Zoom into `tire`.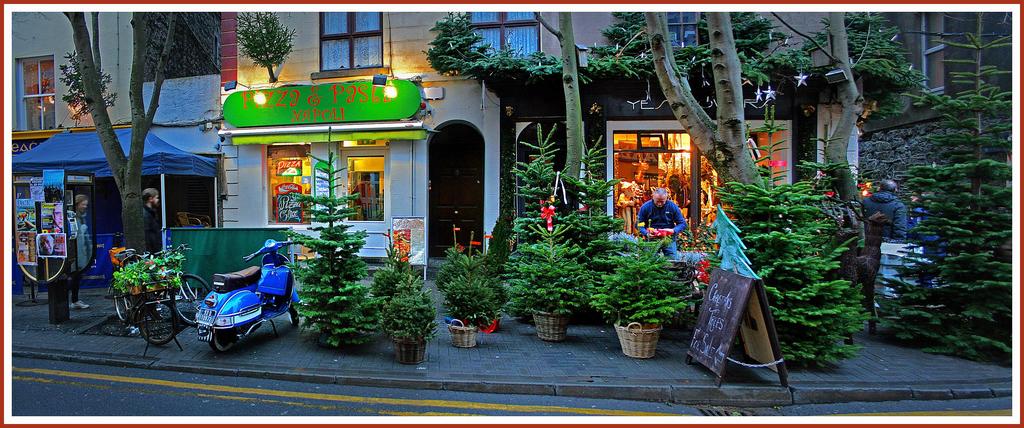
Zoom target: (212,326,243,352).
